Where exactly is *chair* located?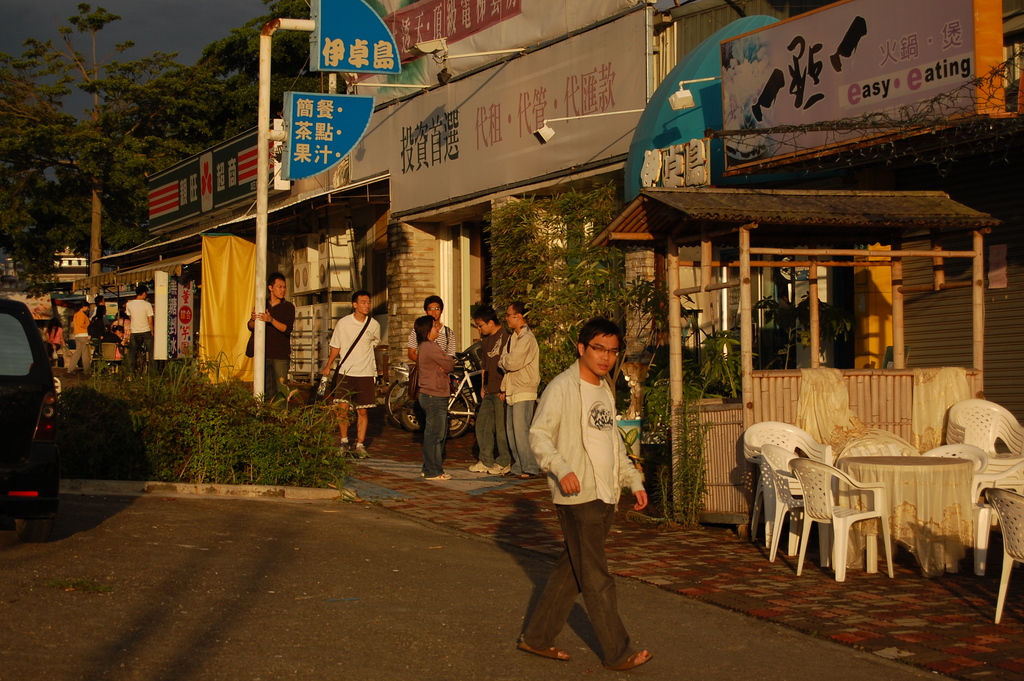
Its bounding box is region(972, 455, 1023, 578).
